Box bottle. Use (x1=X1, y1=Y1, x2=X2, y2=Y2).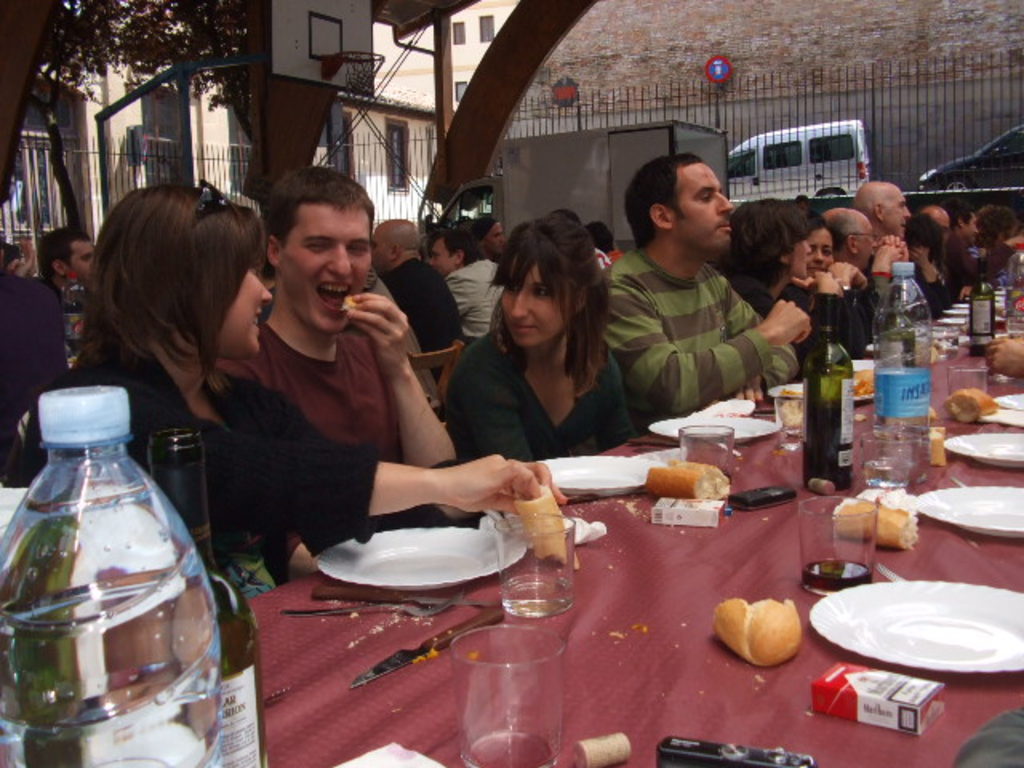
(x1=1006, y1=248, x2=1022, y2=338).
